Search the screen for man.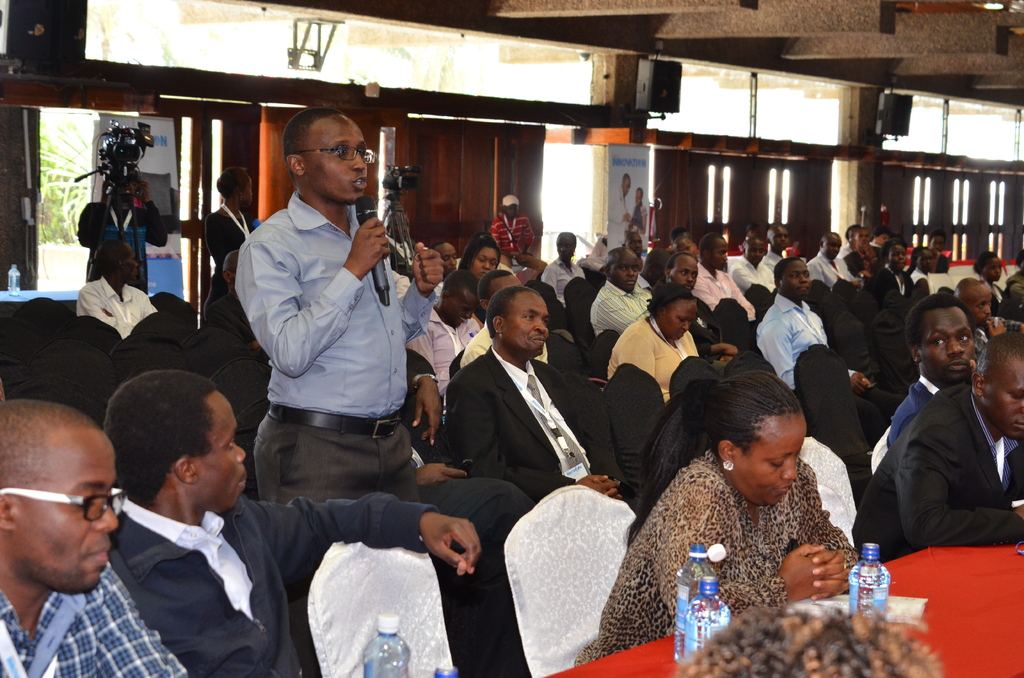
Found at left=108, top=375, right=484, bottom=677.
